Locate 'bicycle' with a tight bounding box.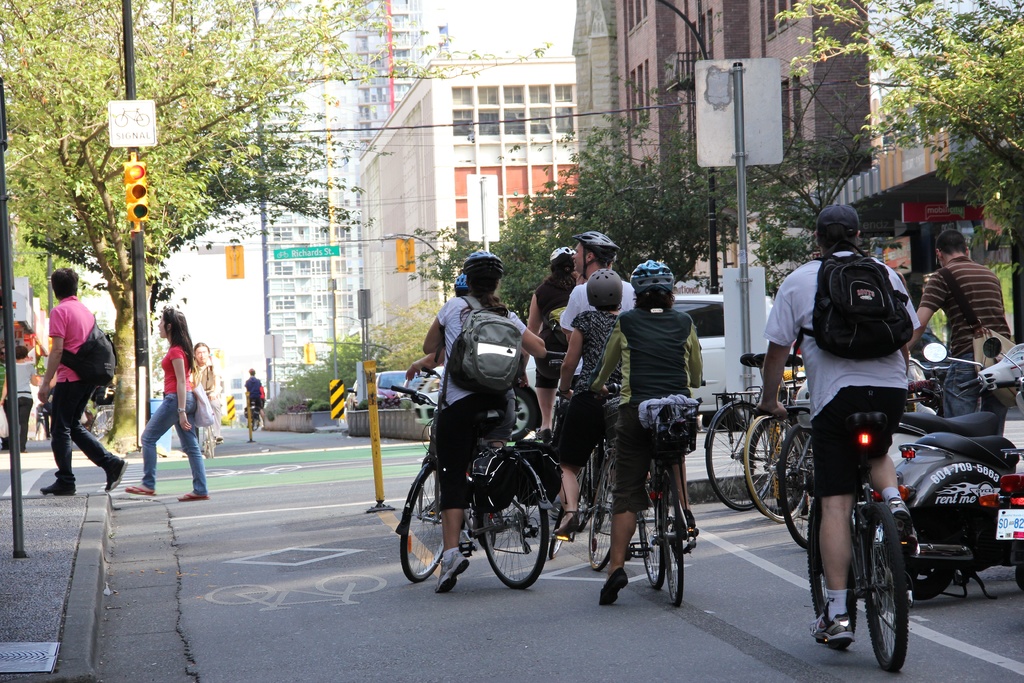
Rect(803, 399, 915, 671).
